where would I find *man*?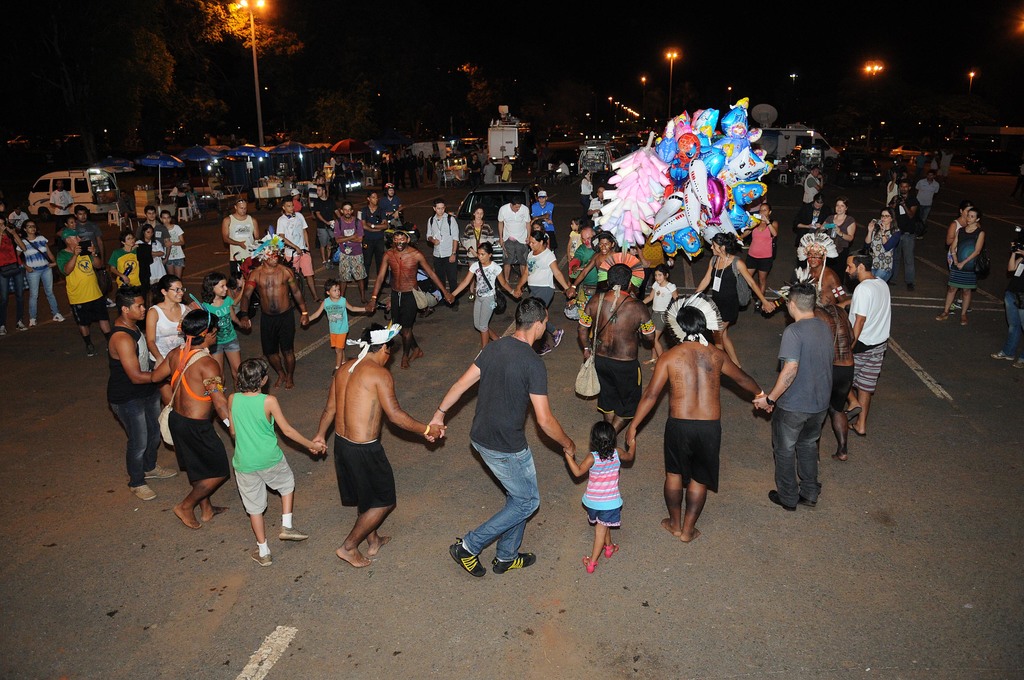
At [50,179,75,244].
